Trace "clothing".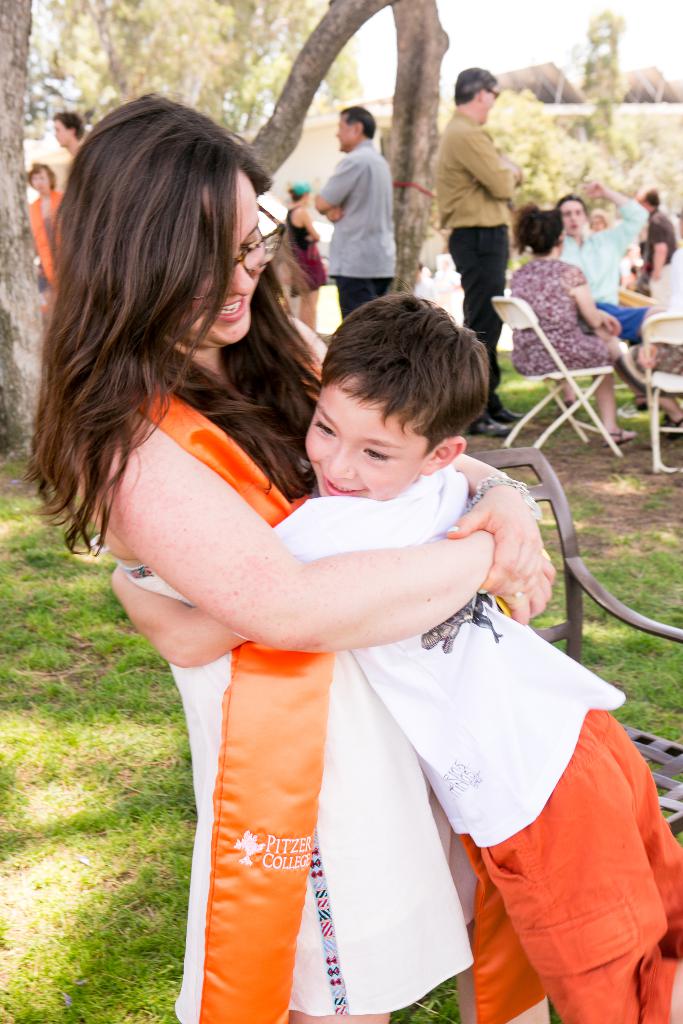
Traced to crop(318, 139, 396, 338).
